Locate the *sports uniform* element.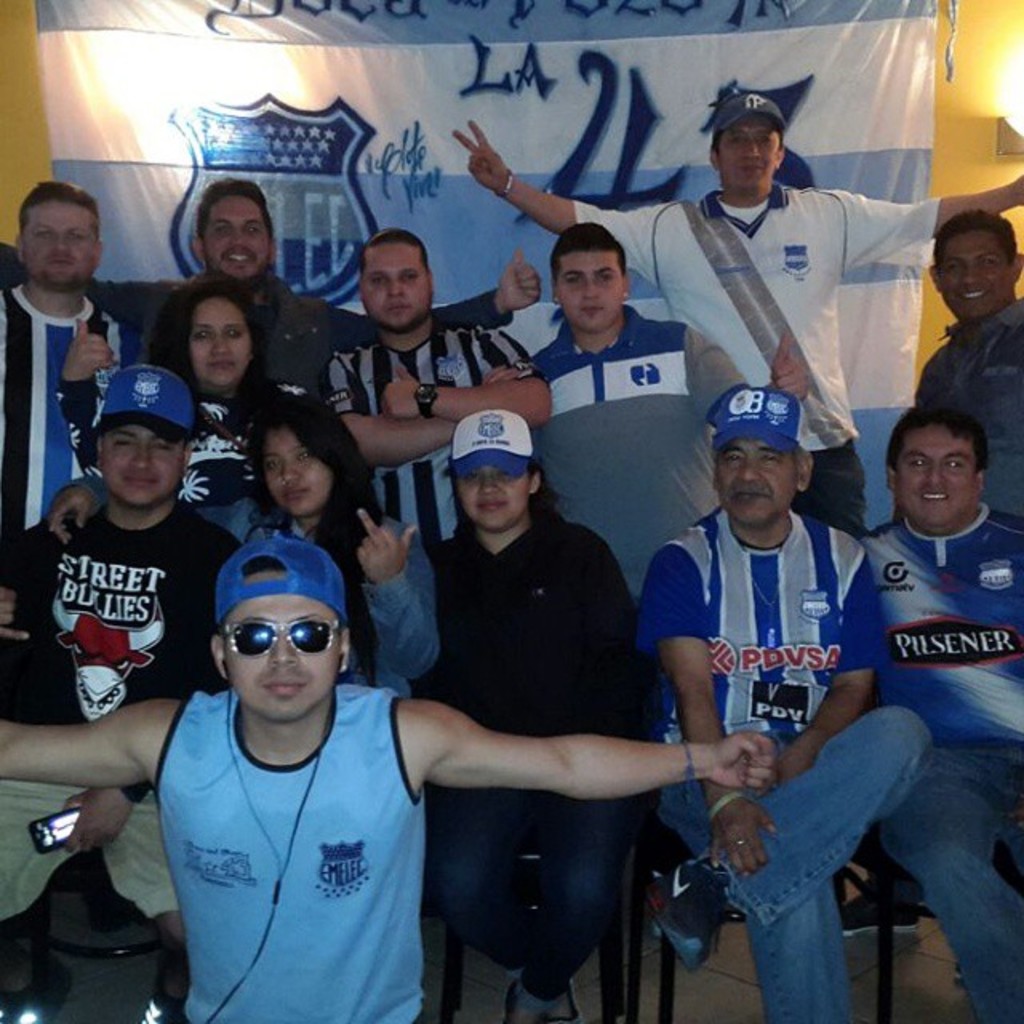
Element bbox: 320 318 552 555.
